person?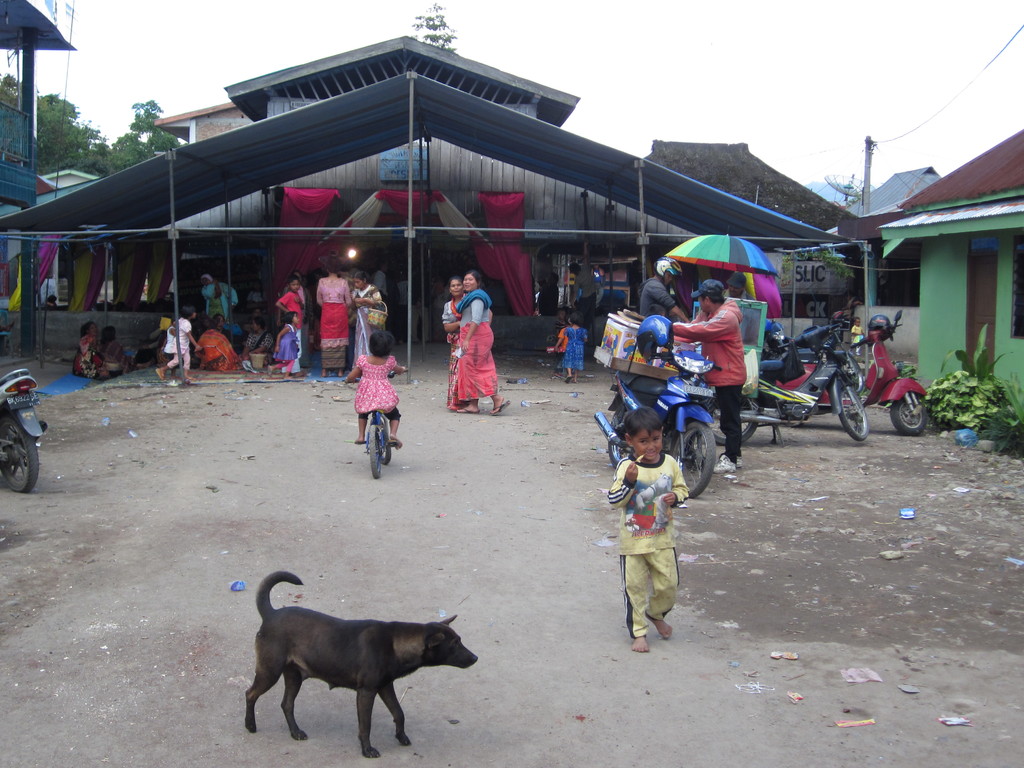
[left=344, top=324, right=410, bottom=451]
